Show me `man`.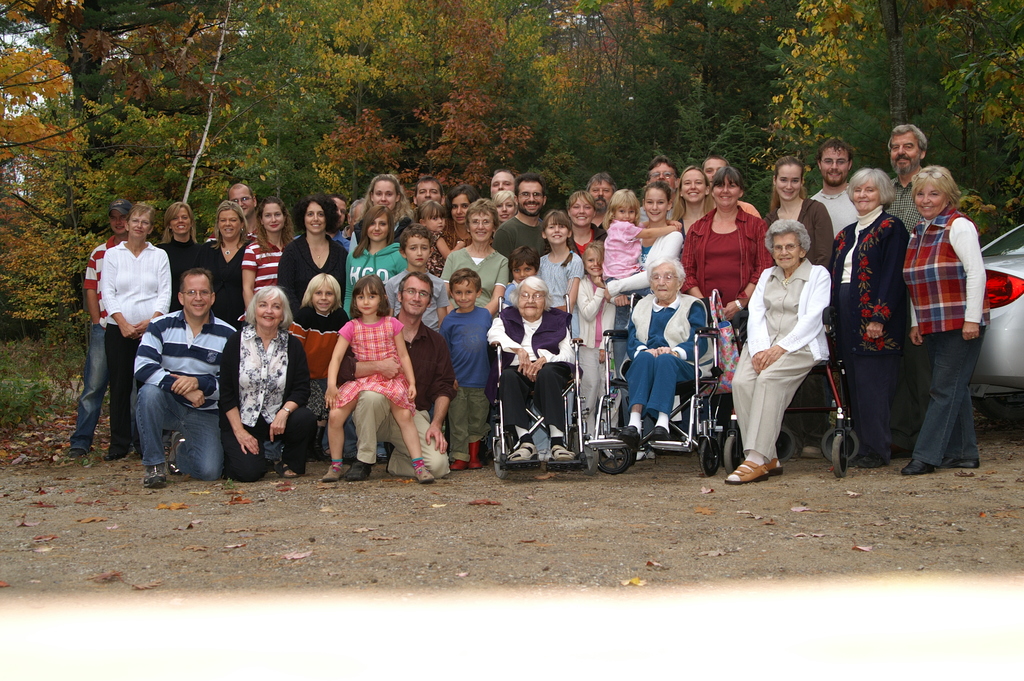
`man` is here: region(641, 156, 671, 233).
